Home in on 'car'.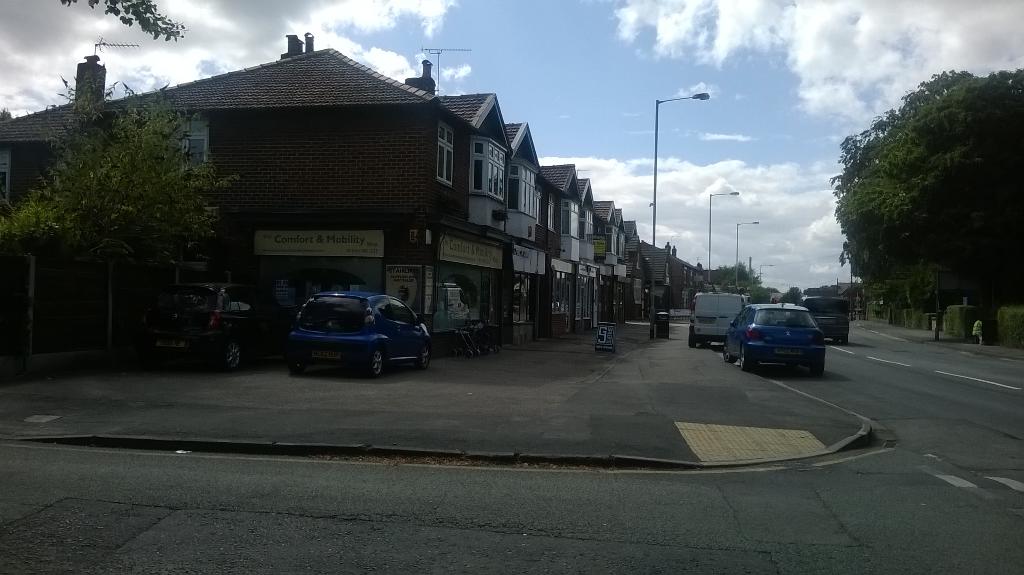
Homed in at Rect(273, 275, 423, 369).
